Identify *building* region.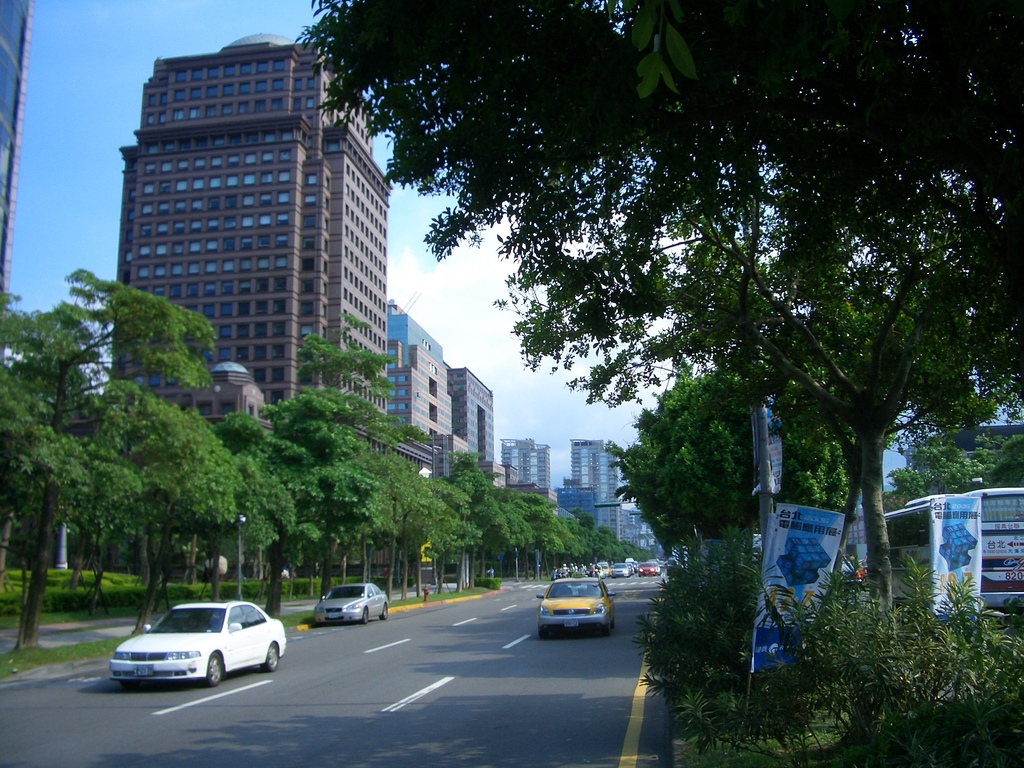
Region: Rect(559, 484, 600, 534).
